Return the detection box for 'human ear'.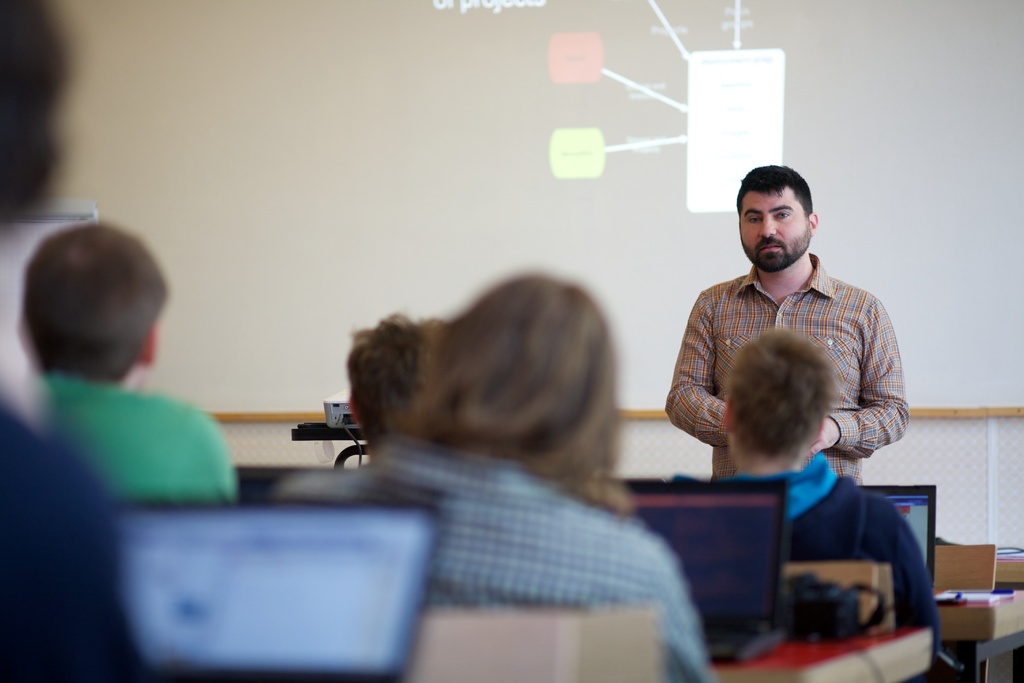
box=[810, 210, 817, 236].
